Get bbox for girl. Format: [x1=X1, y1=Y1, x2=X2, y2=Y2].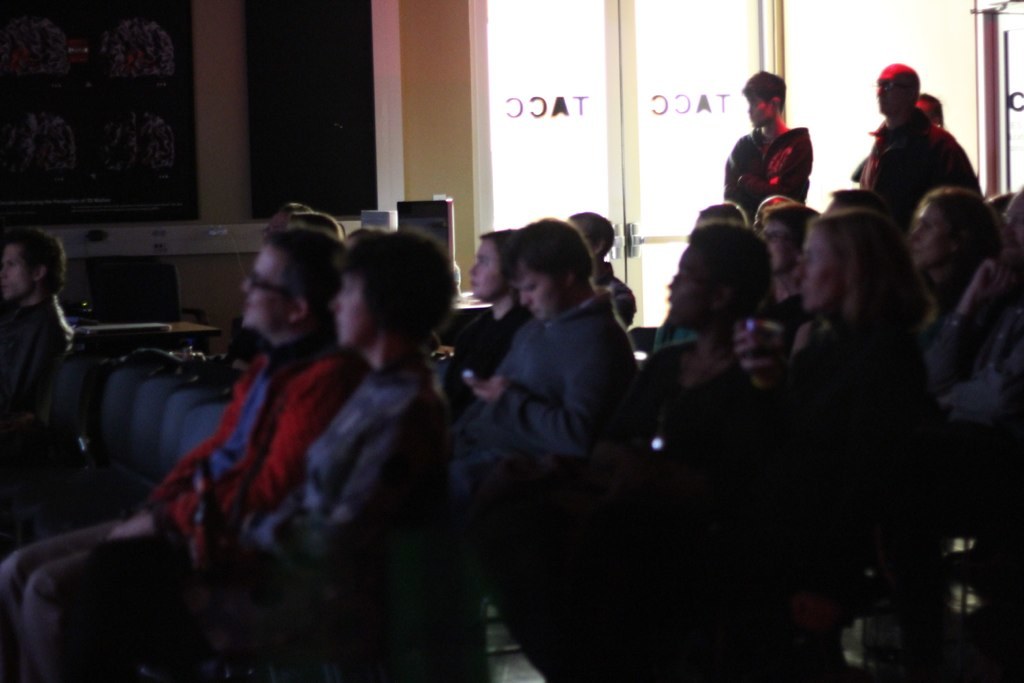
[x1=907, y1=185, x2=1003, y2=344].
